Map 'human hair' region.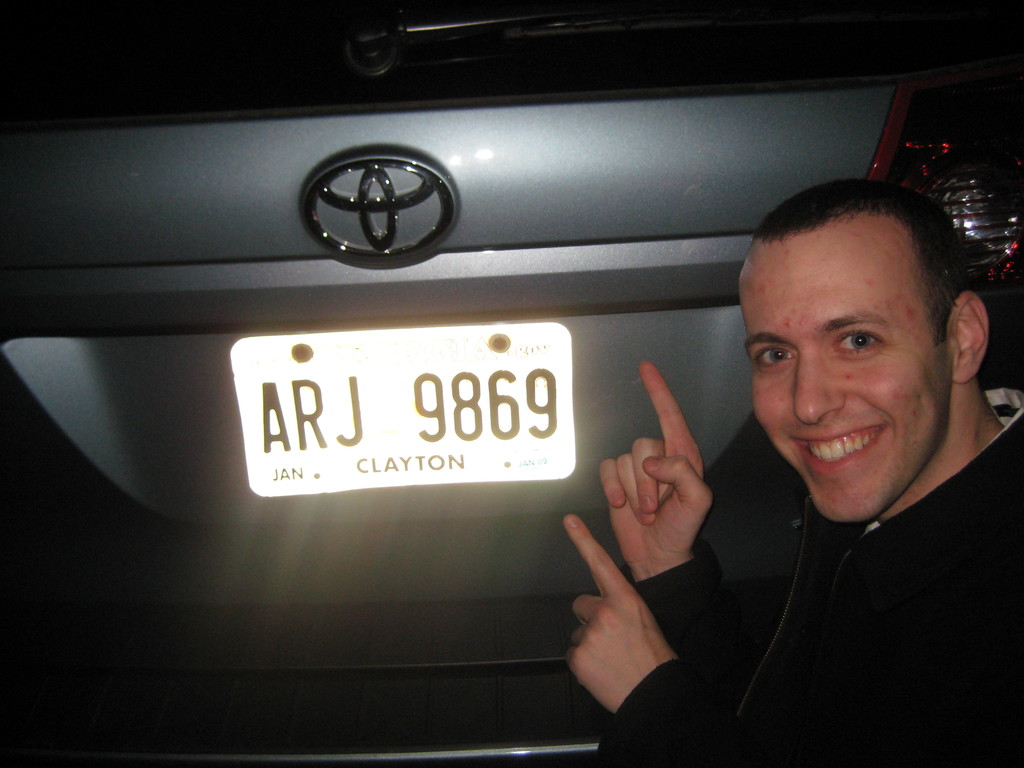
Mapped to 742, 173, 972, 372.
